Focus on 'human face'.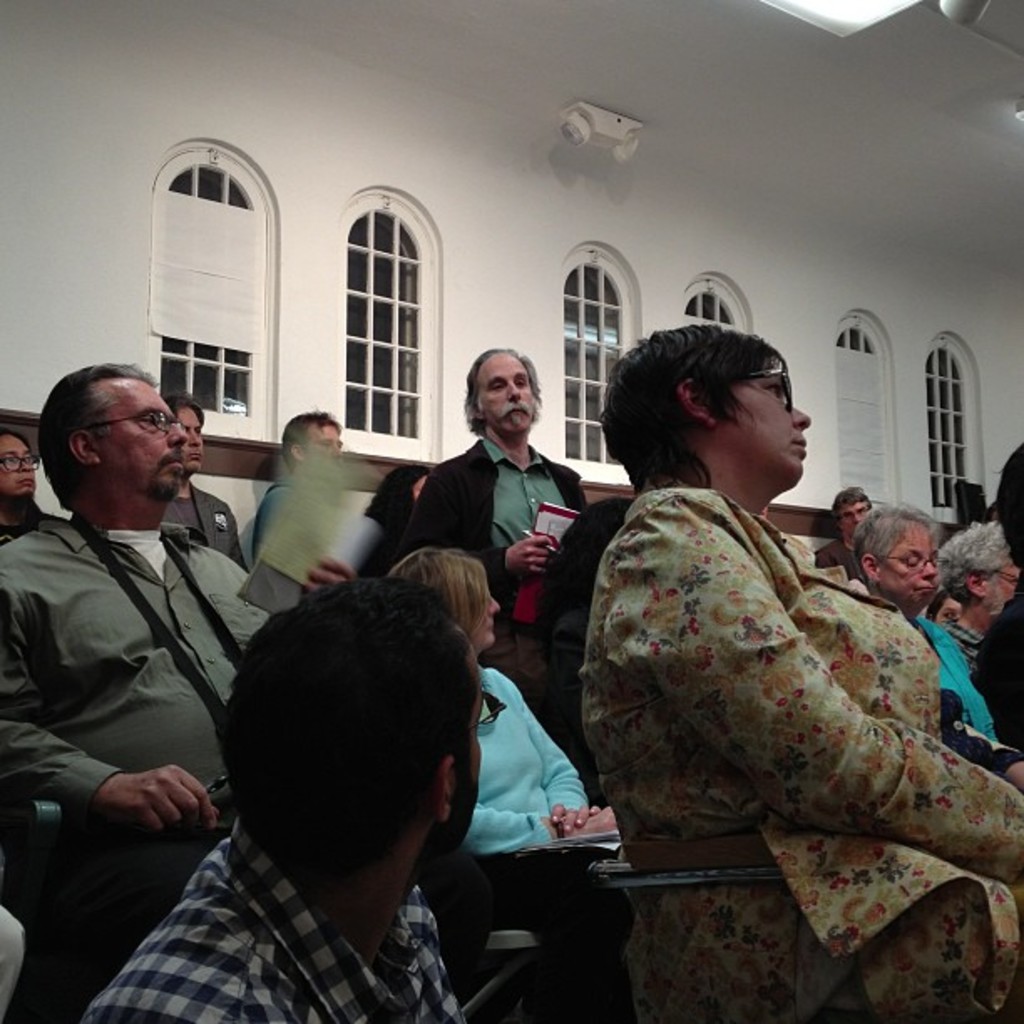
Focused at rect(0, 433, 37, 492).
